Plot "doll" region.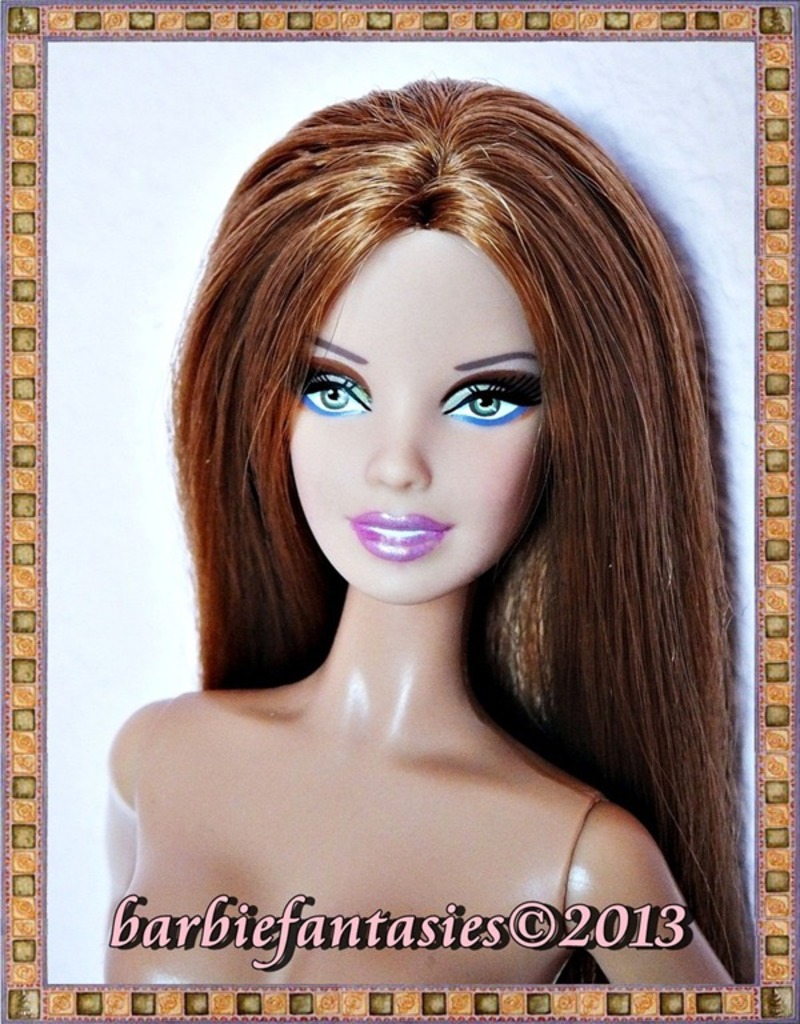
Plotted at 0/3/795/1015.
